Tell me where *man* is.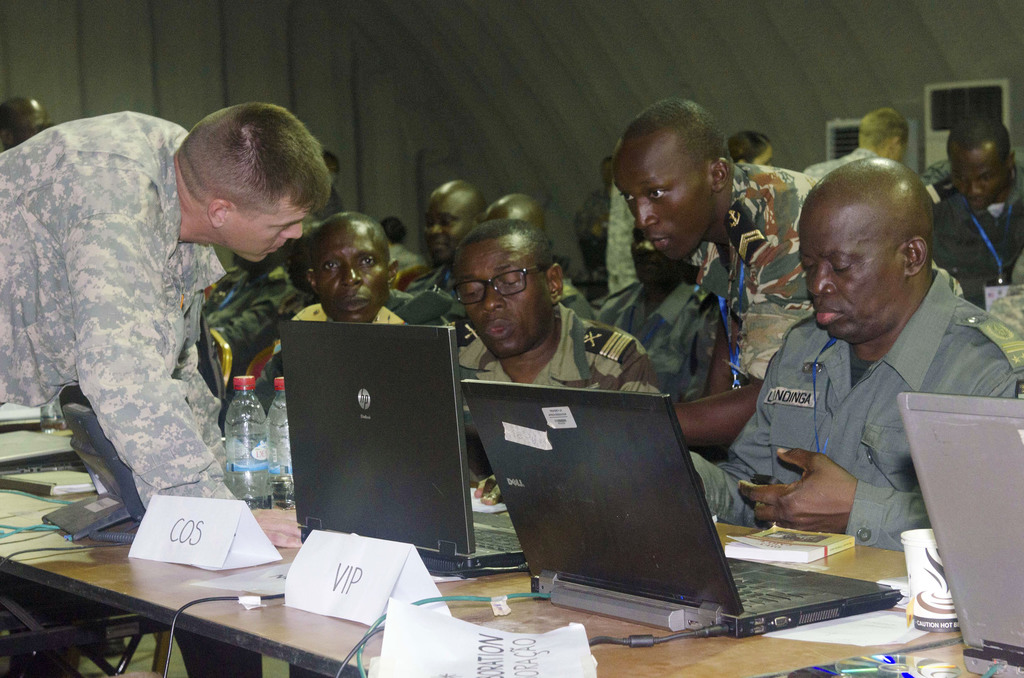
*man* is at region(175, 213, 458, 677).
